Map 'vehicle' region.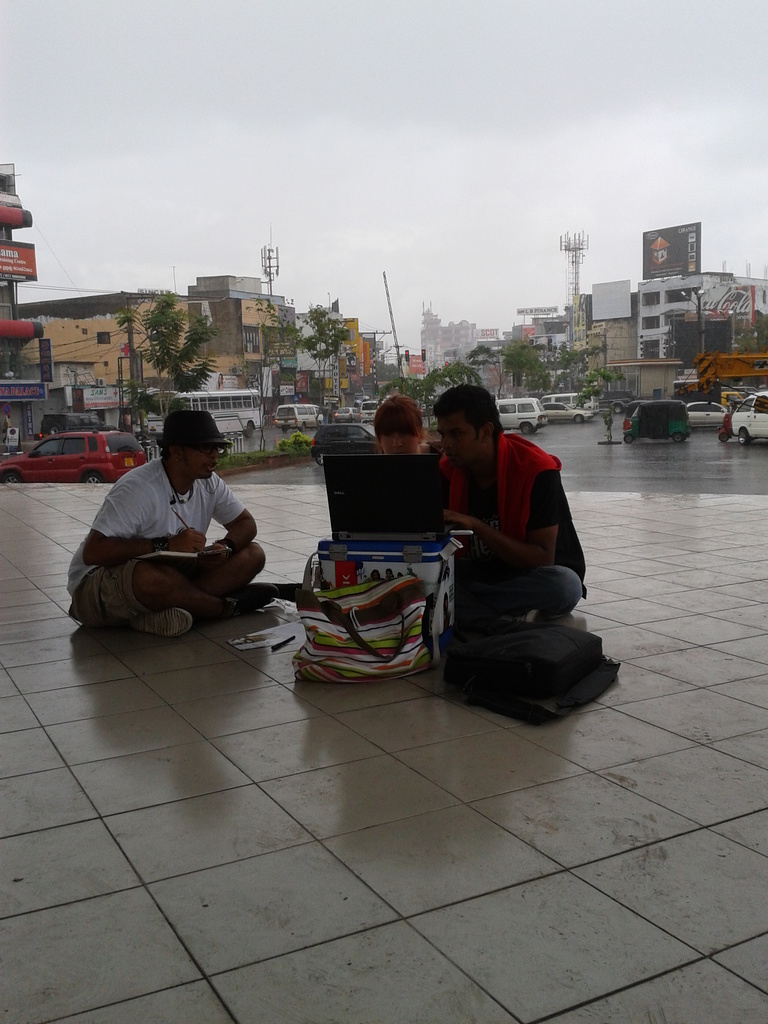
Mapped to BBox(688, 399, 726, 429).
